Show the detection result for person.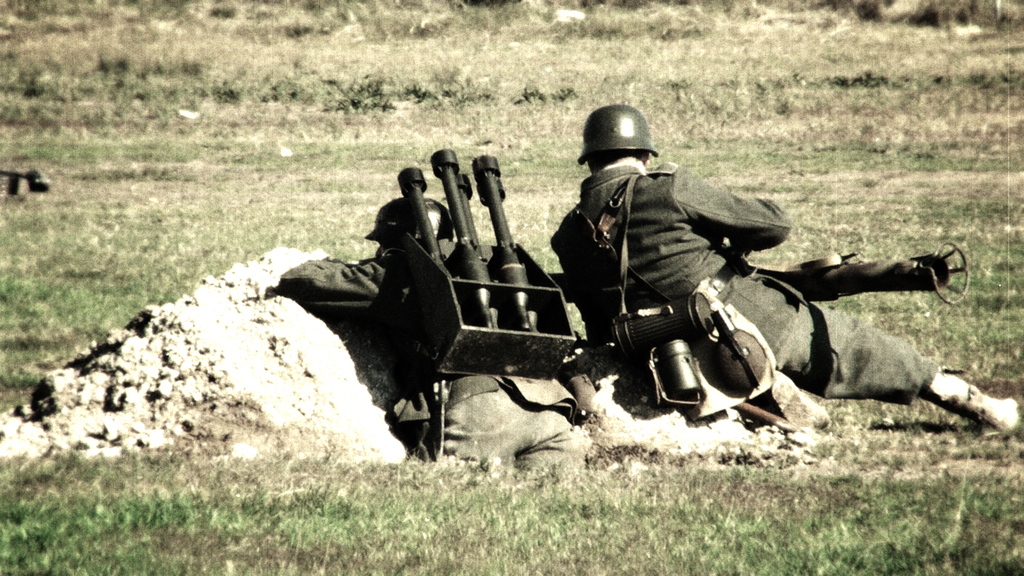
[x1=274, y1=191, x2=594, y2=475].
